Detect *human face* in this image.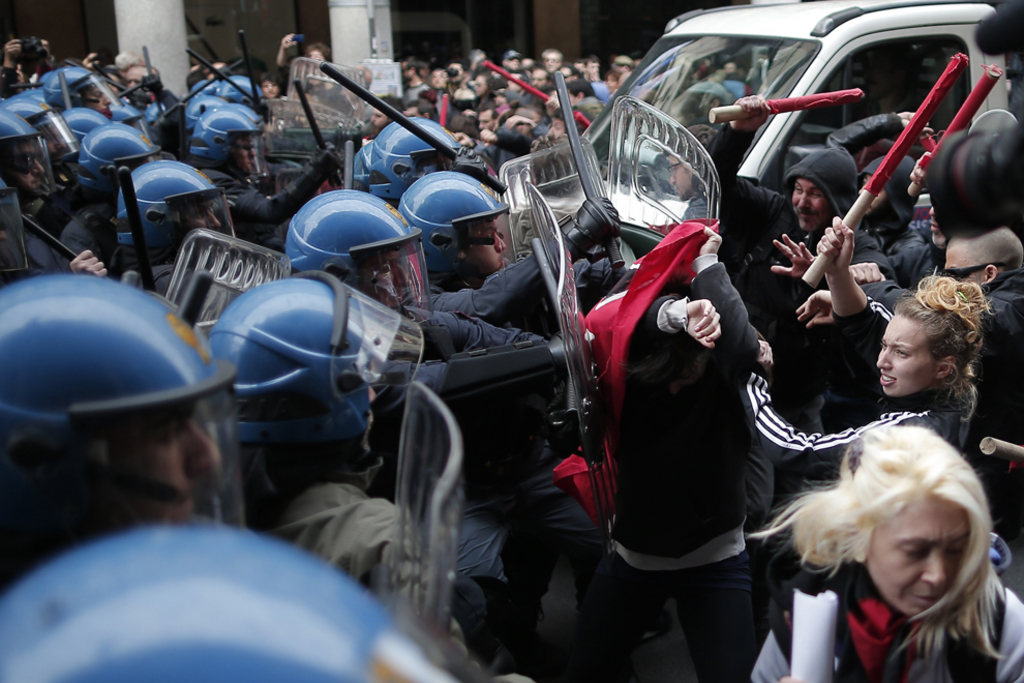
Detection: (left=928, top=208, right=944, bottom=246).
